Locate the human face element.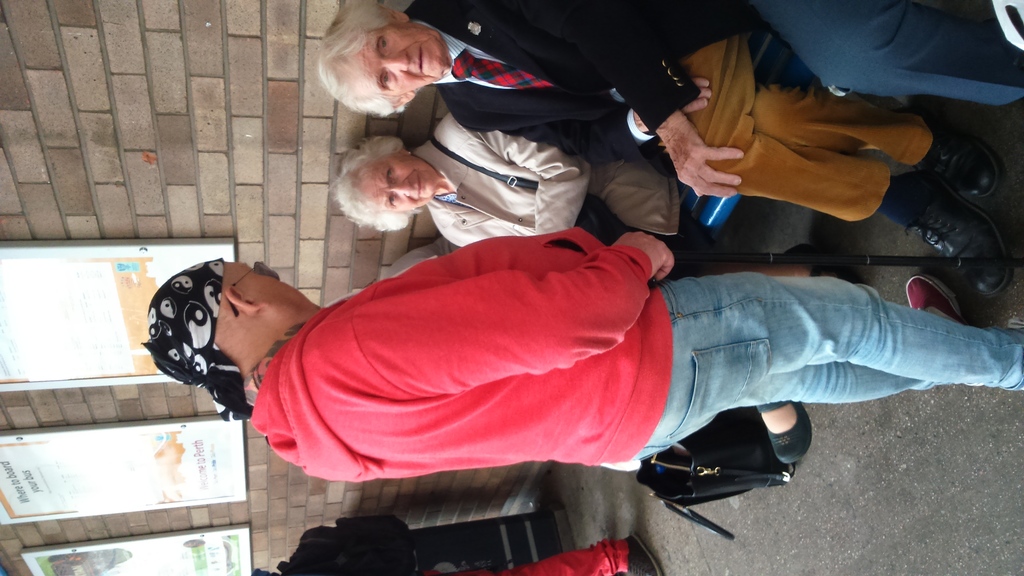
Element bbox: [x1=232, y1=260, x2=314, y2=304].
